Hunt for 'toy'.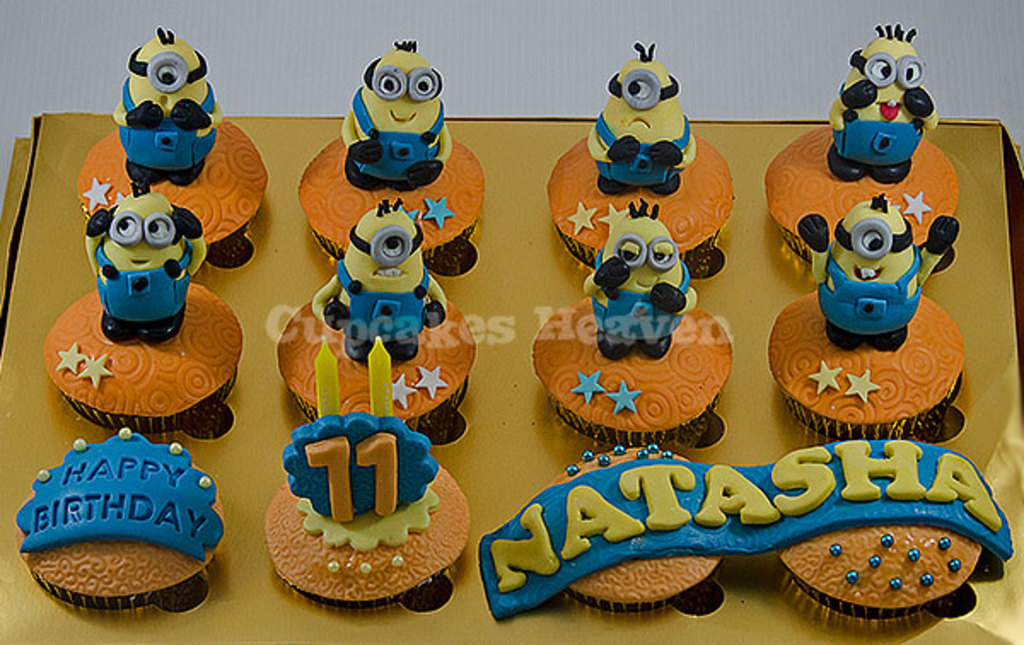
Hunted down at box(12, 427, 225, 616).
